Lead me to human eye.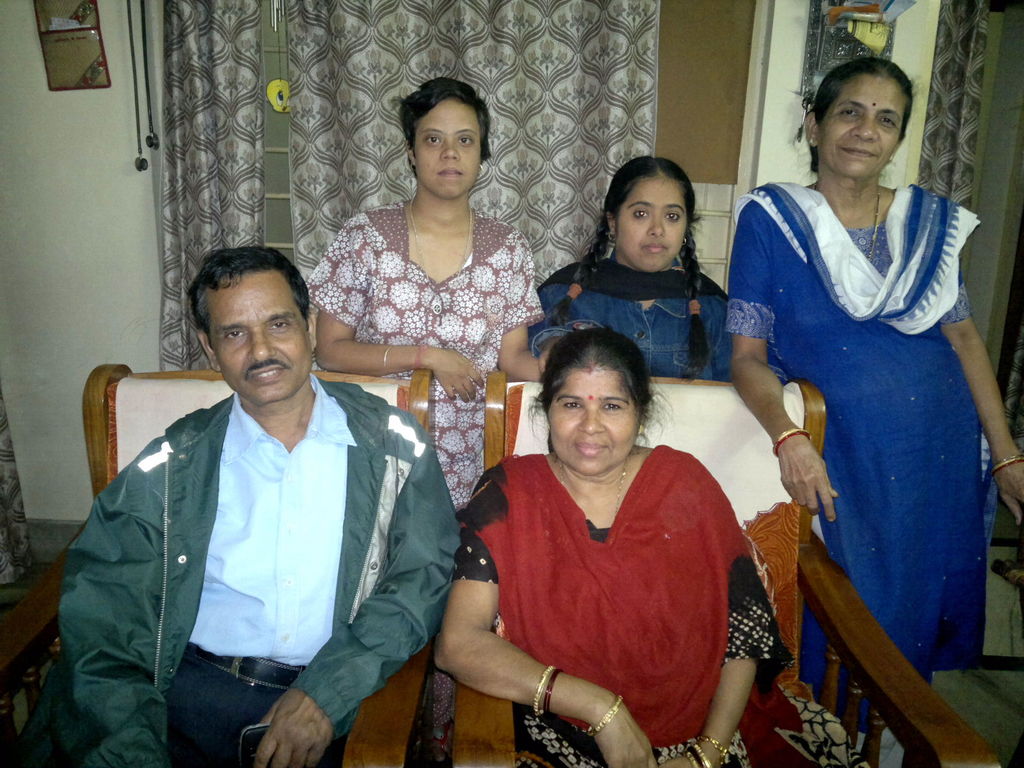
Lead to [630,206,648,220].
